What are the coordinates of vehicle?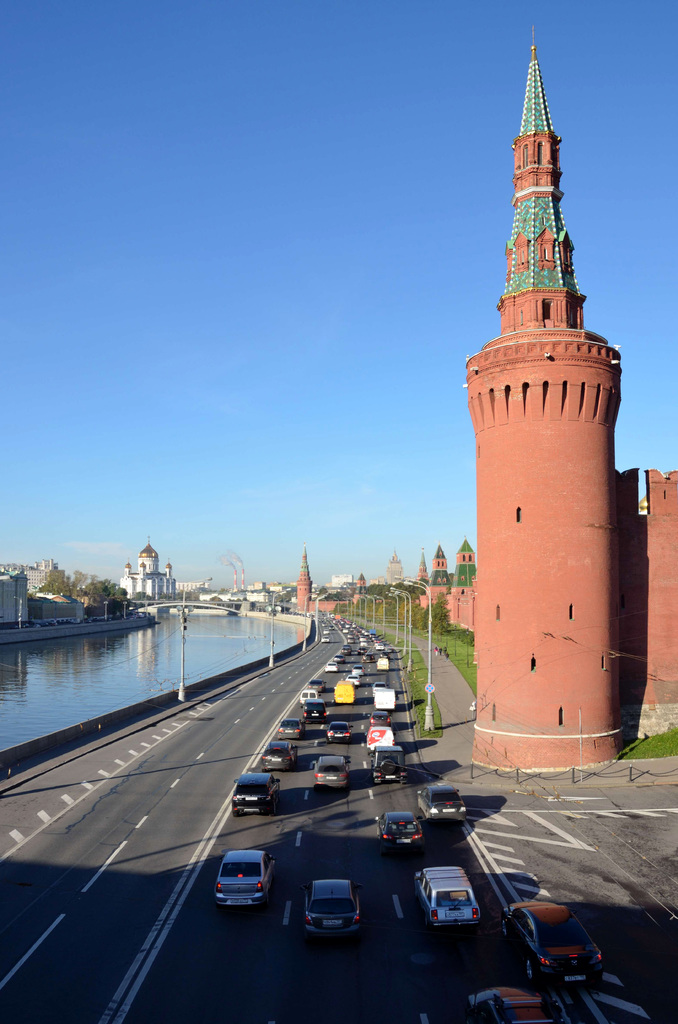
locate(372, 643, 385, 652).
